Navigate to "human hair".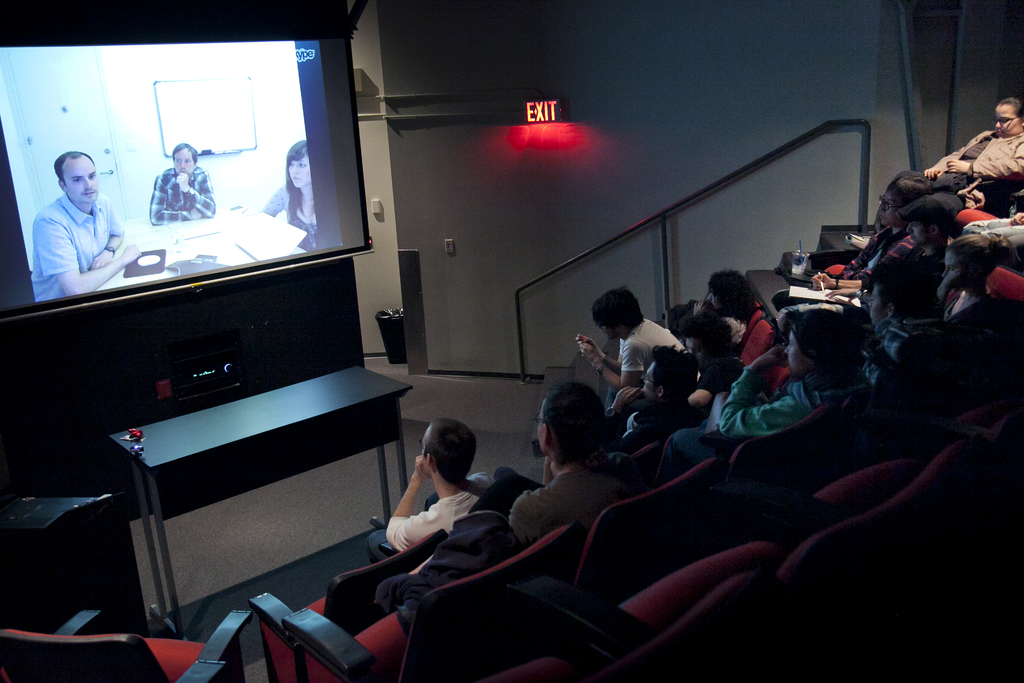
Navigation target: <box>649,345,690,397</box>.
